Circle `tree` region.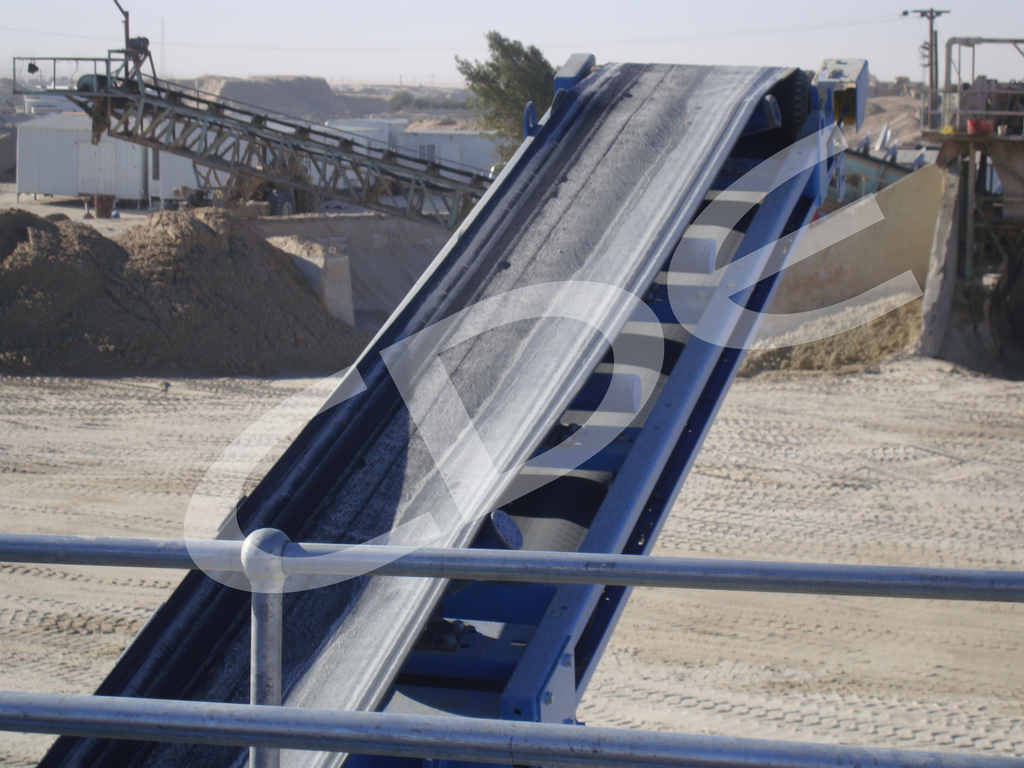
Region: (x1=460, y1=29, x2=551, y2=122).
